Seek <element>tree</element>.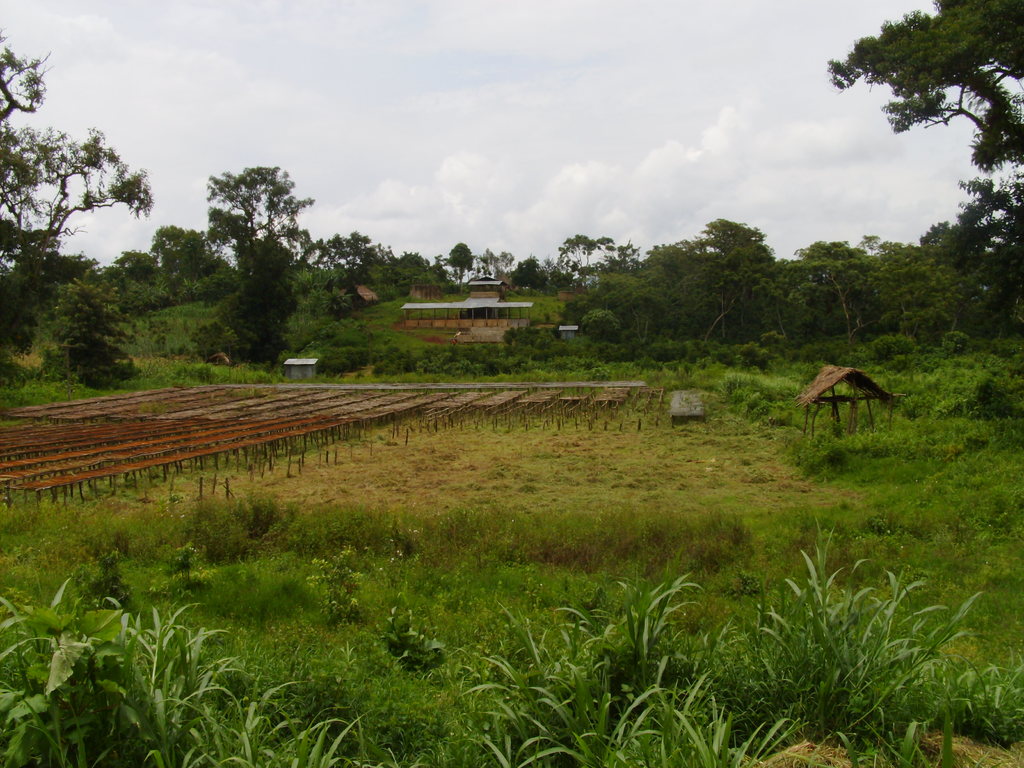
Rect(0, 35, 156, 289).
